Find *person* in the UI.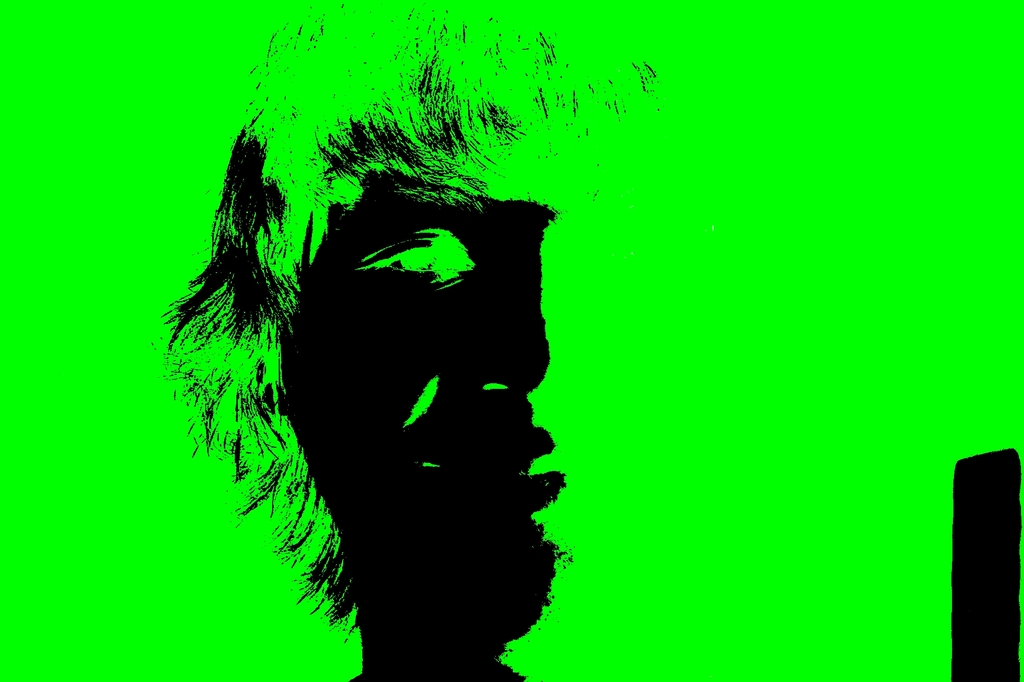
UI element at <bbox>150, 0, 669, 681</bbox>.
